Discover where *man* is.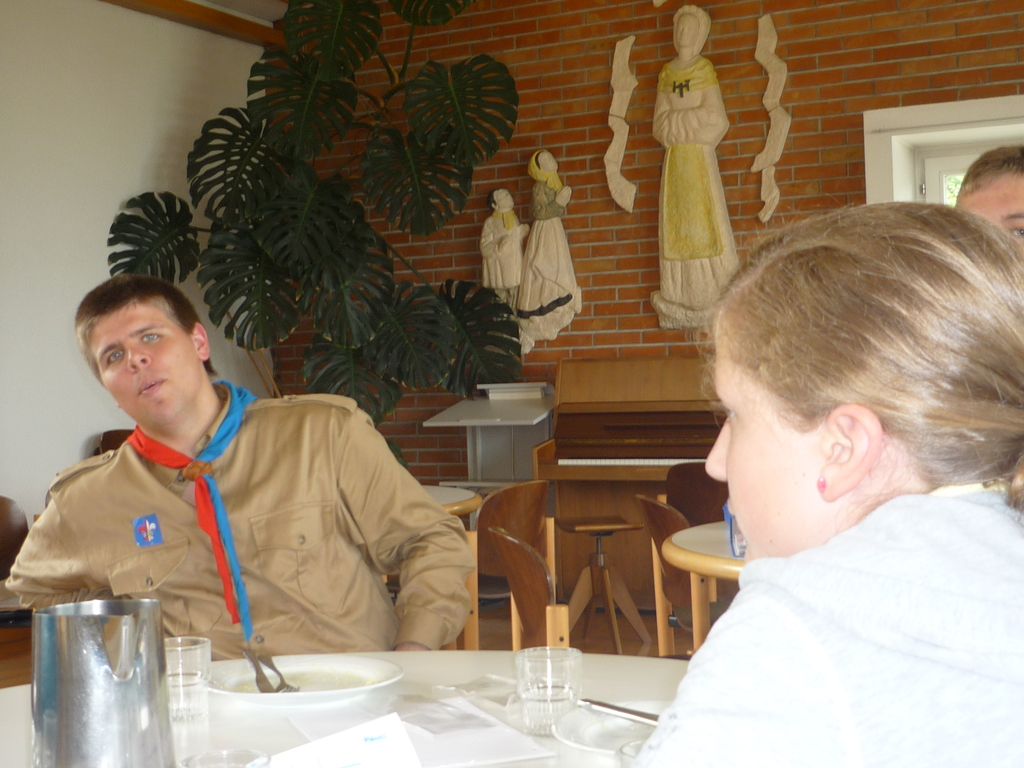
Discovered at (x1=646, y1=0, x2=758, y2=327).
